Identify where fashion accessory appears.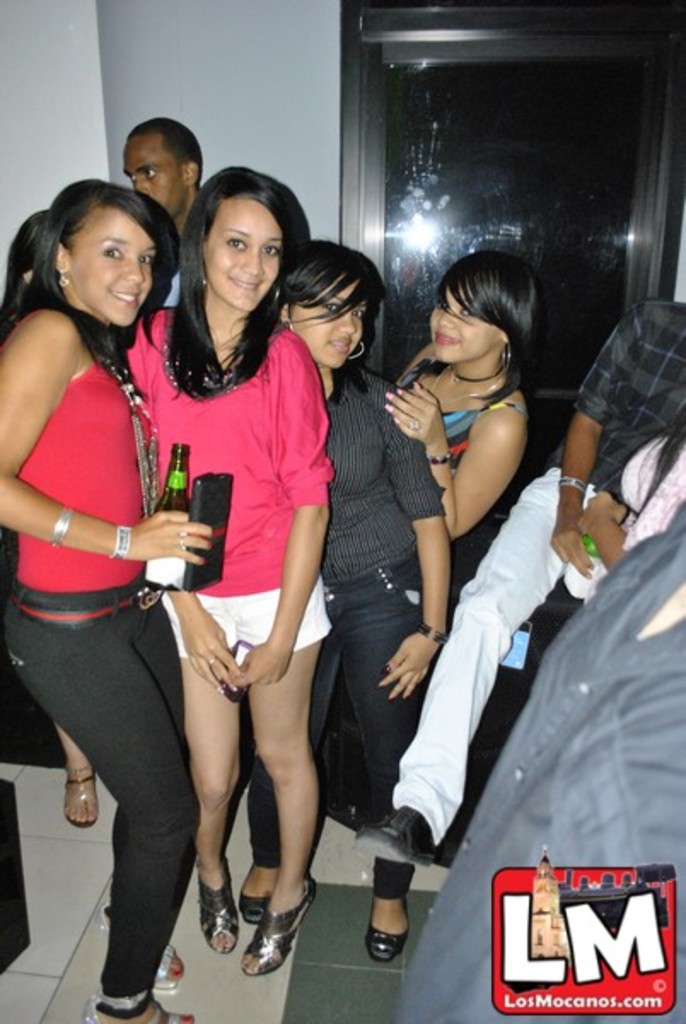
Appears at box(498, 346, 509, 360).
